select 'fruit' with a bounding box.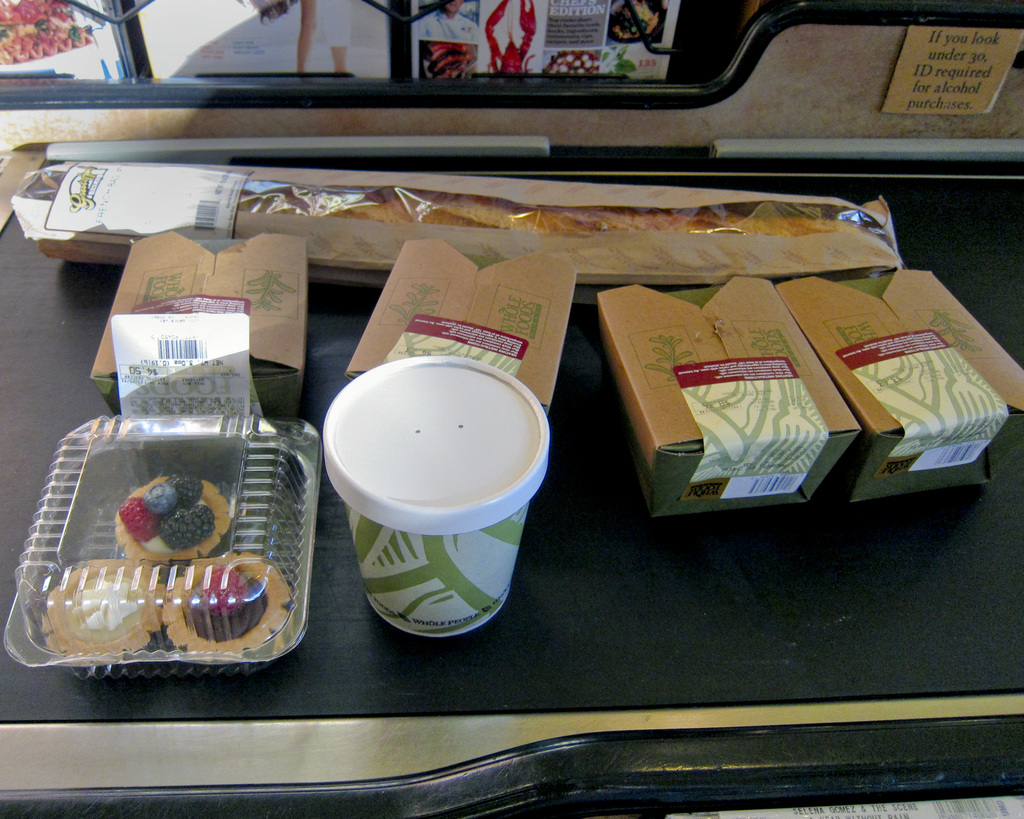
<region>168, 473, 205, 504</region>.
